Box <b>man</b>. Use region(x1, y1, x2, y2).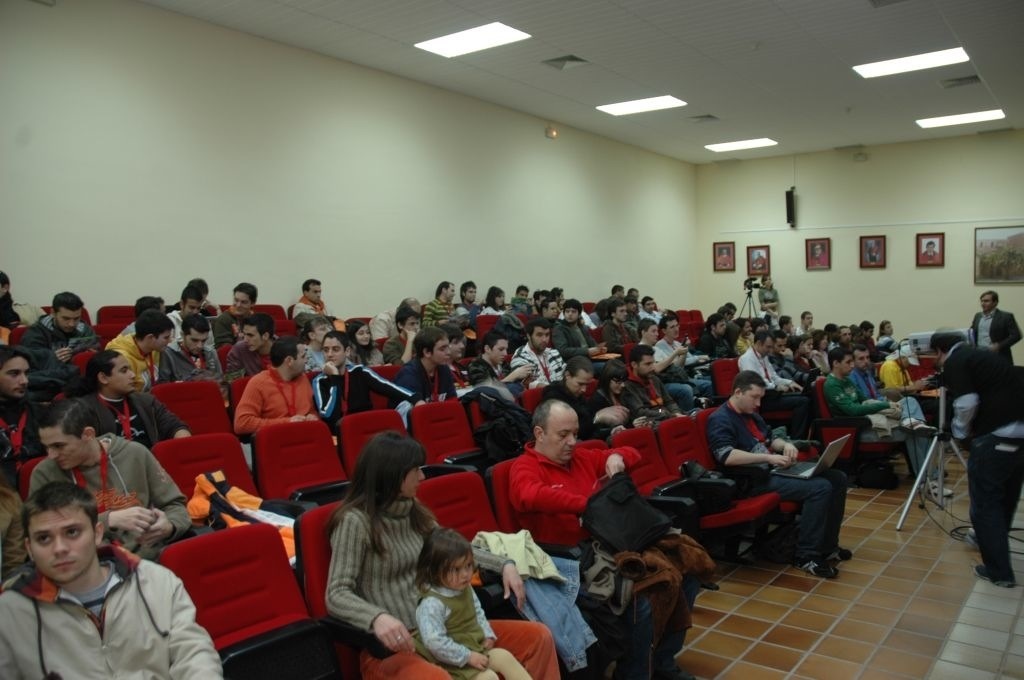
region(509, 317, 568, 388).
